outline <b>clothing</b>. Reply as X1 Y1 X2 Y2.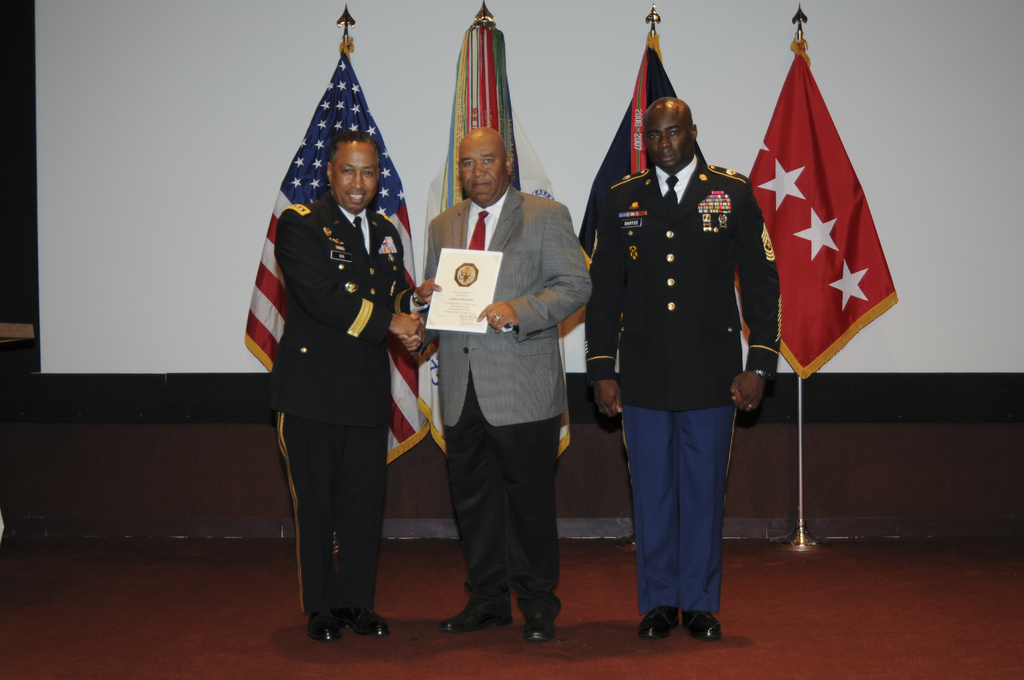
238 95 440 638.
